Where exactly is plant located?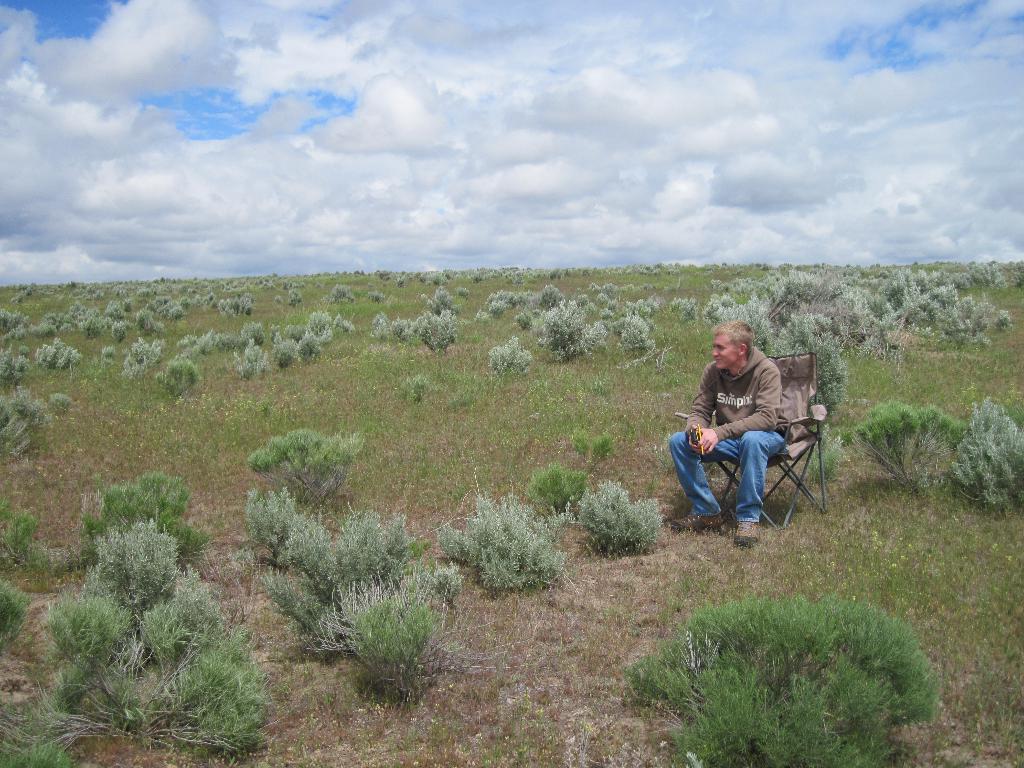
Its bounding box is select_region(770, 322, 849, 421).
